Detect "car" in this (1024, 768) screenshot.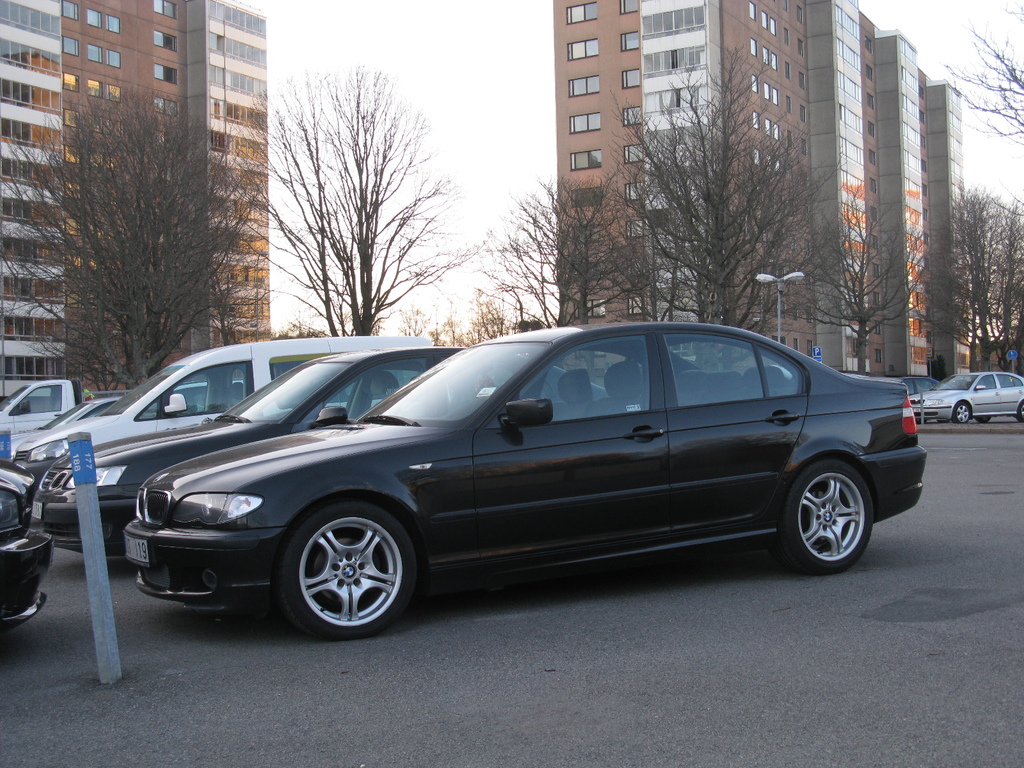
Detection: 10/342/435/477.
